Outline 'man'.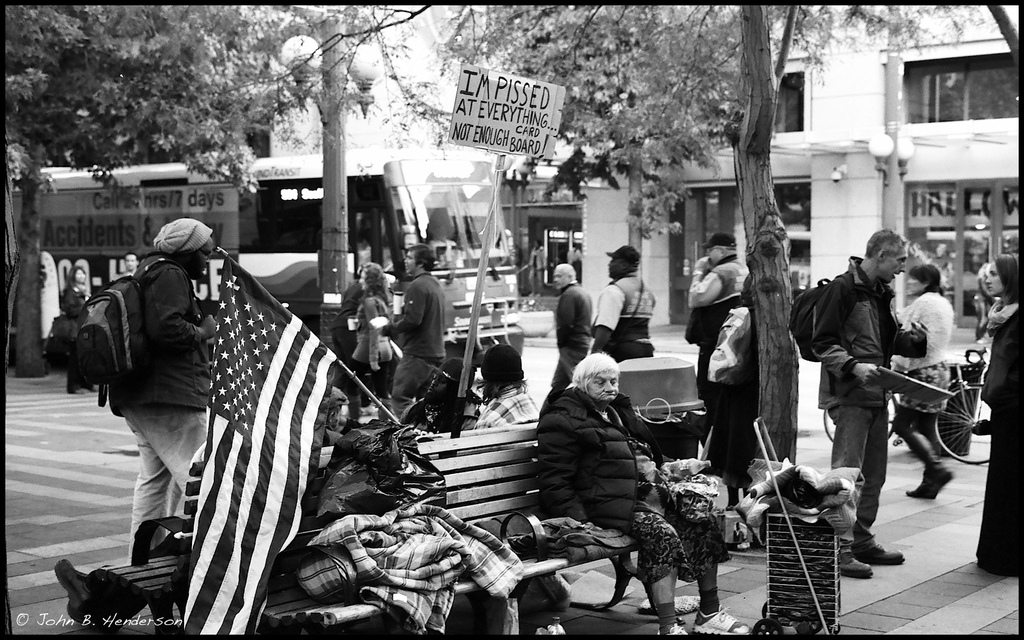
Outline: x1=586 y1=244 x2=655 y2=363.
